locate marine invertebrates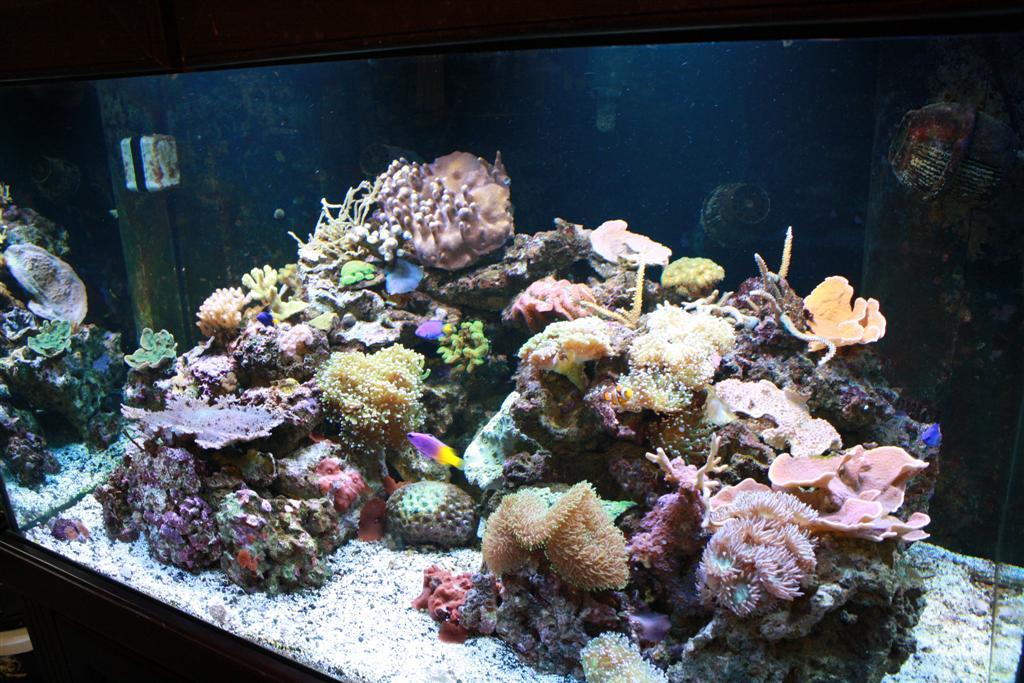
l=501, t=273, r=634, b=337
